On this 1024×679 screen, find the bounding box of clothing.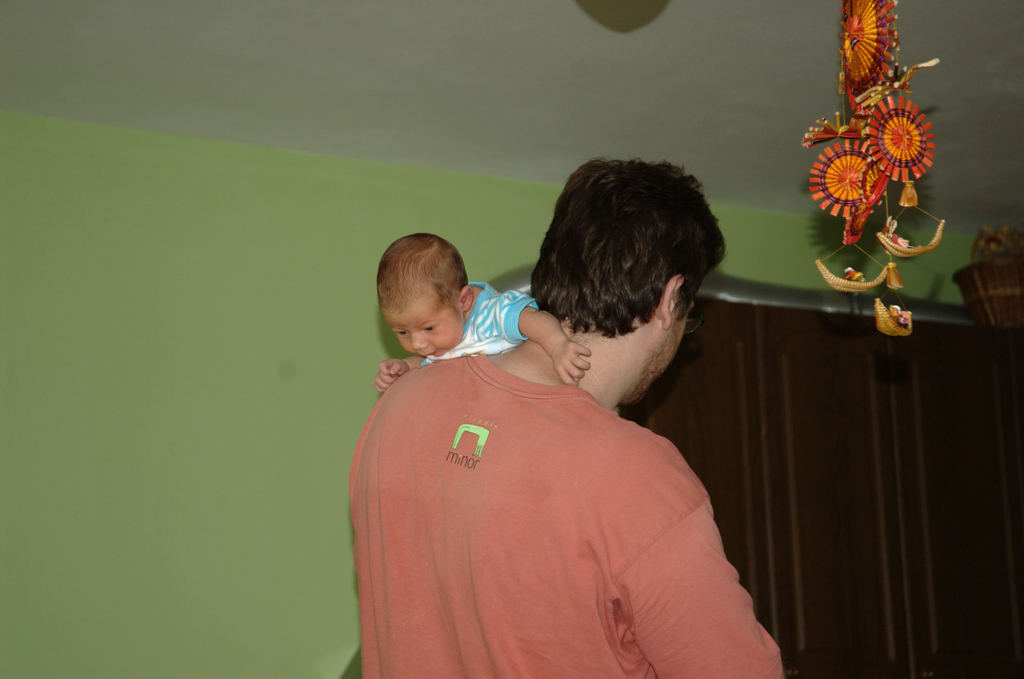
Bounding box: select_region(421, 281, 540, 365).
